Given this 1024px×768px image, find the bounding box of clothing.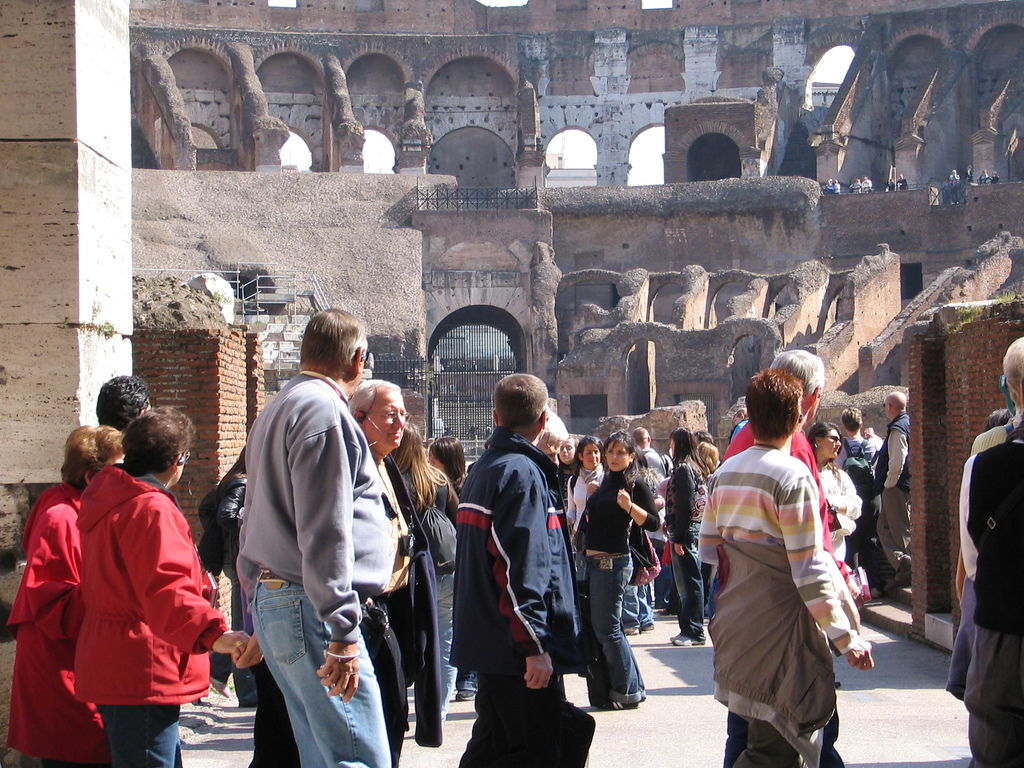
871:408:913:566.
